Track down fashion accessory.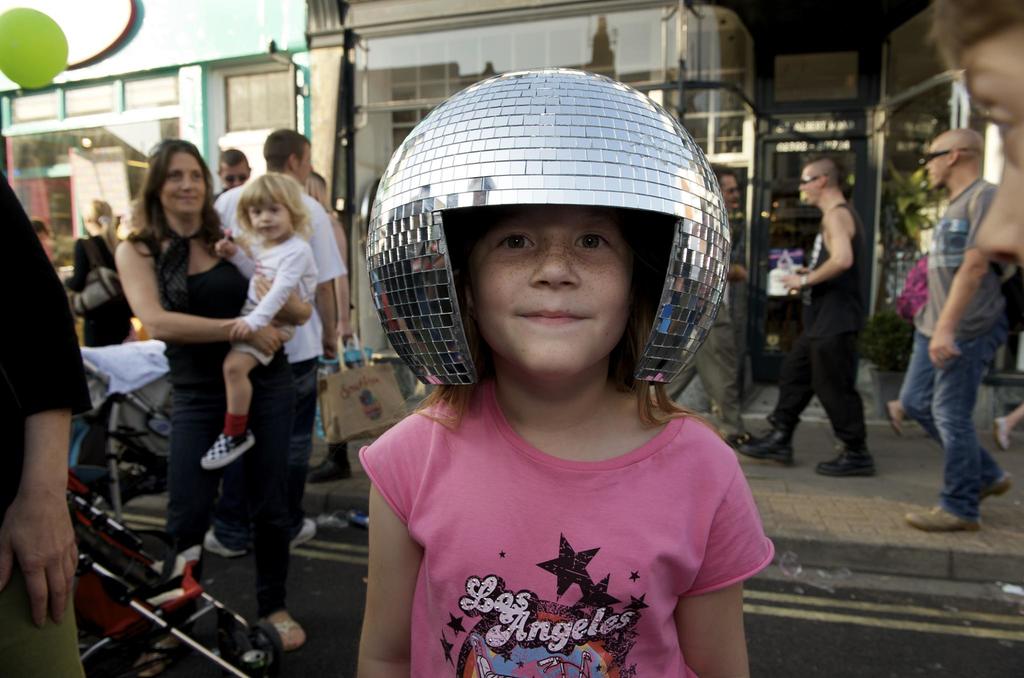
Tracked to bbox=[196, 428, 261, 469].
